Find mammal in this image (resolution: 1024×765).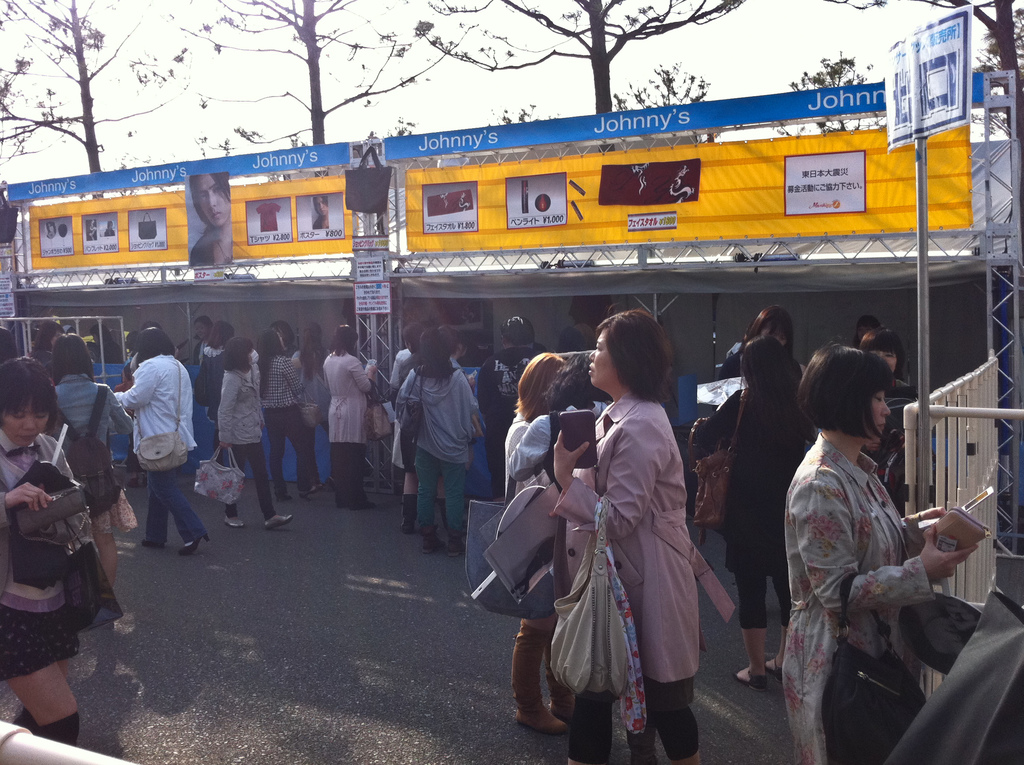
crop(190, 170, 227, 268).
